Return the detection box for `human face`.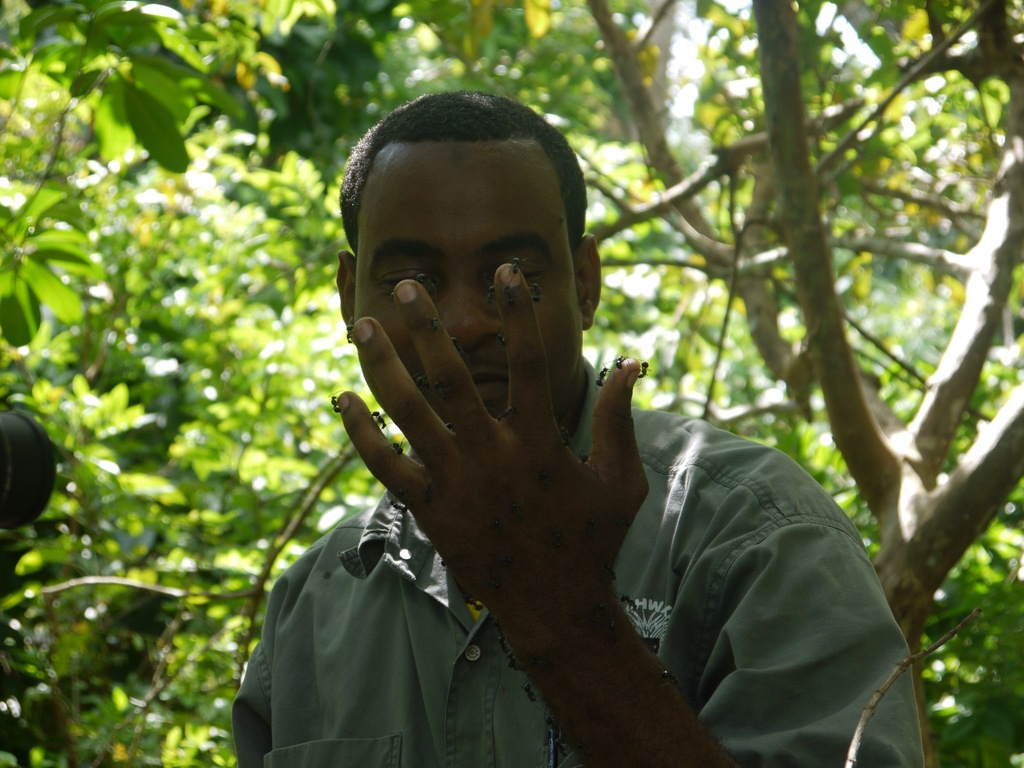
351,140,580,431.
